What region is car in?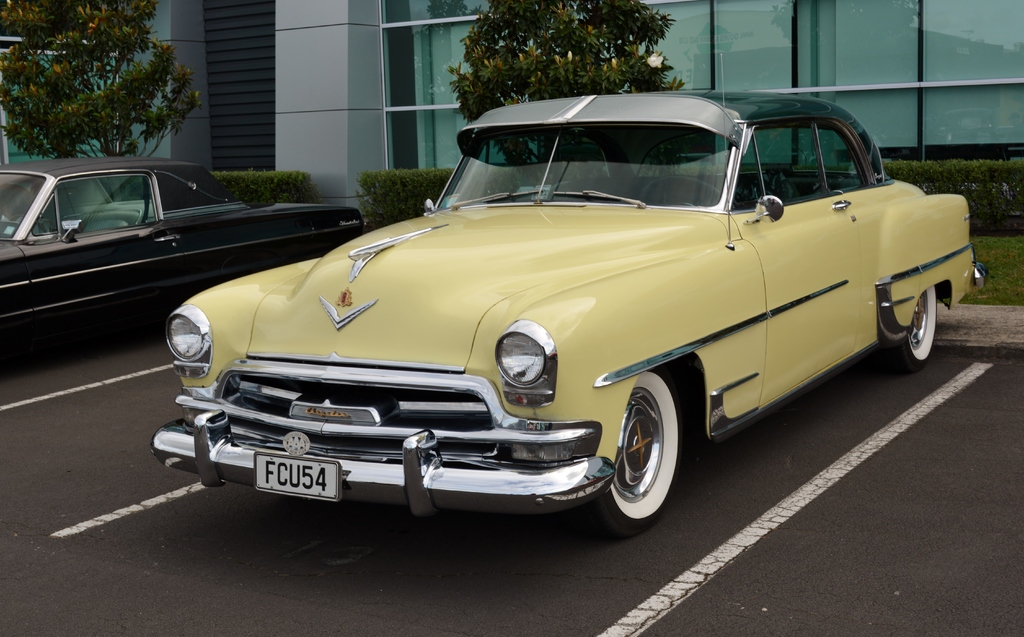
locate(0, 158, 364, 345).
